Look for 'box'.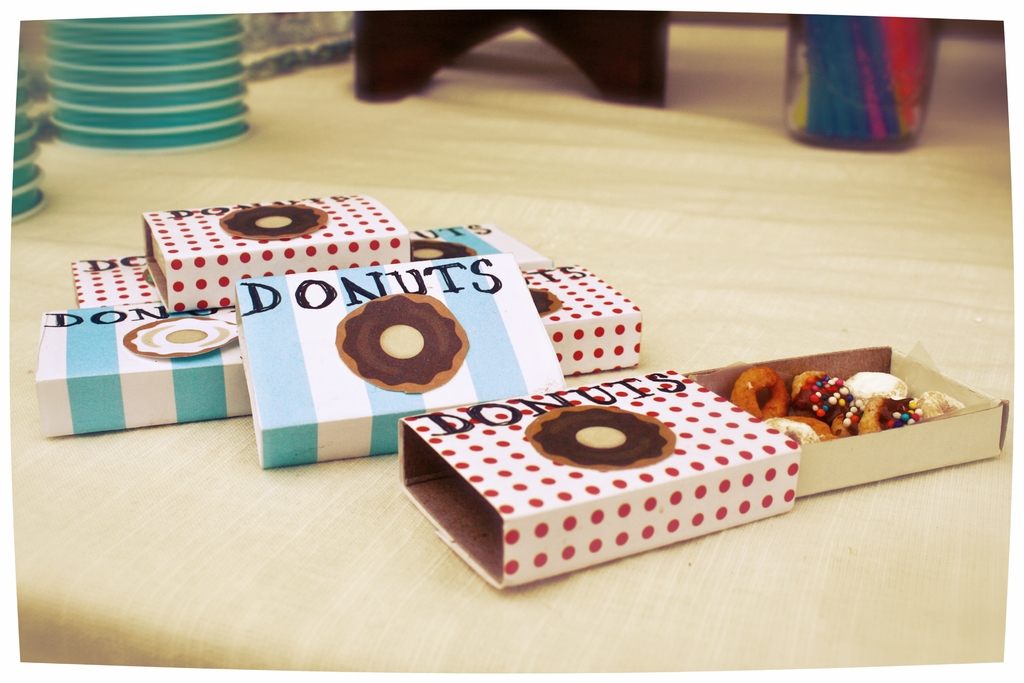
Found: detection(687, 349, 1006, 500).
